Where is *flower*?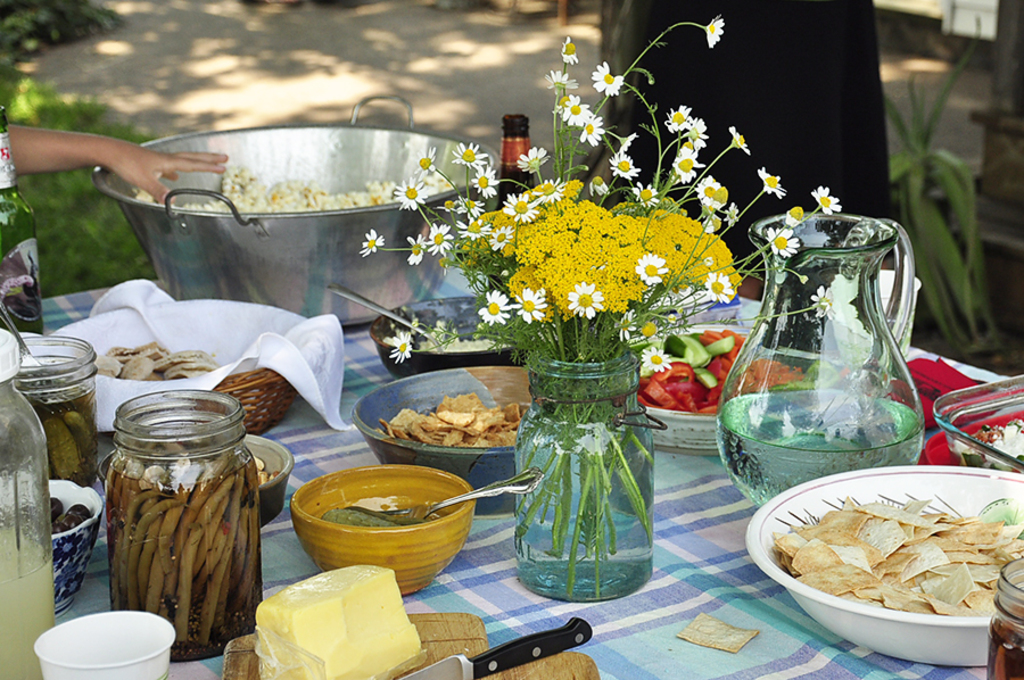
[x1=406, y1=233, x2=429, y2=266].
